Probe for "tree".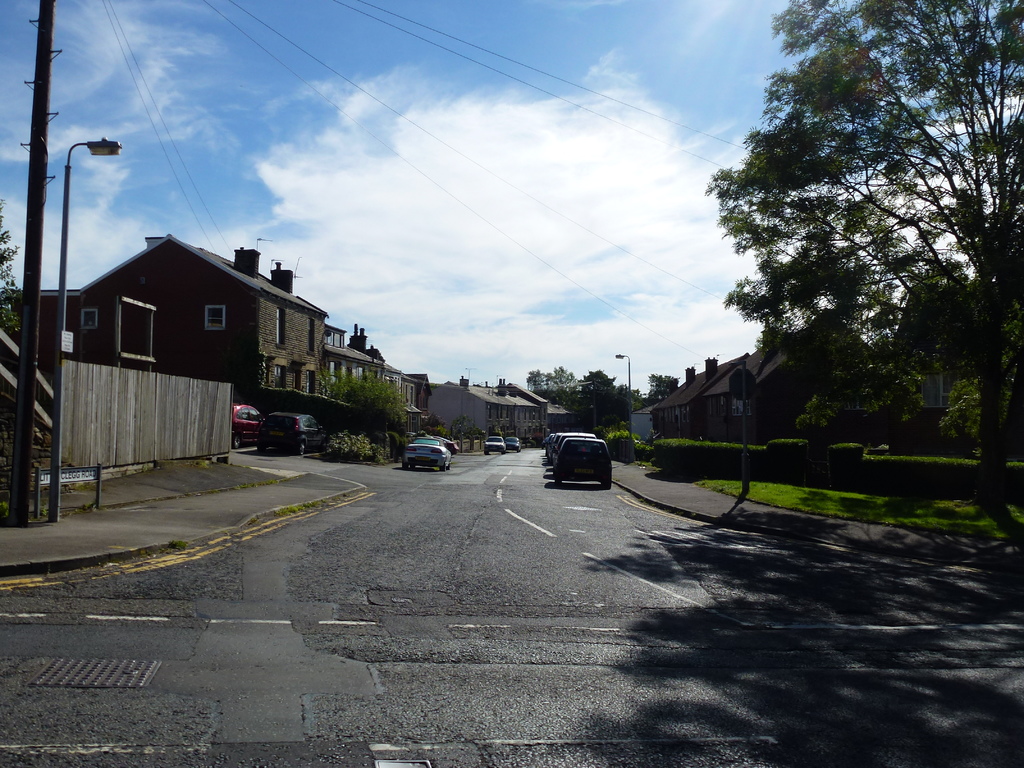
Probe result: bbox=(884, 261, 995, 438).
